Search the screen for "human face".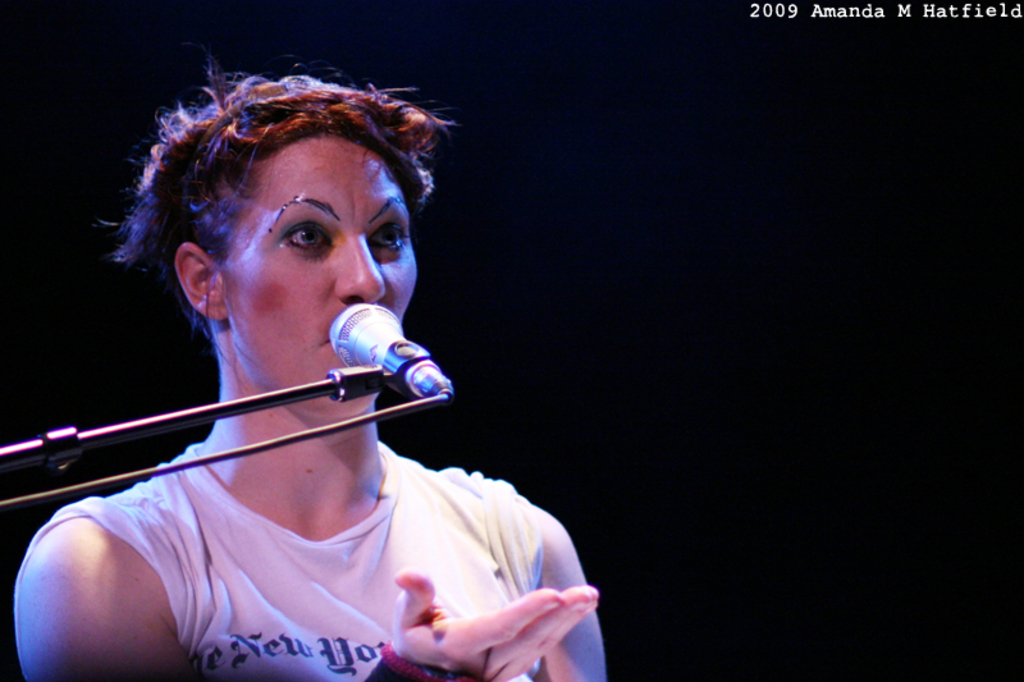
Found at (223,131,420,416).
